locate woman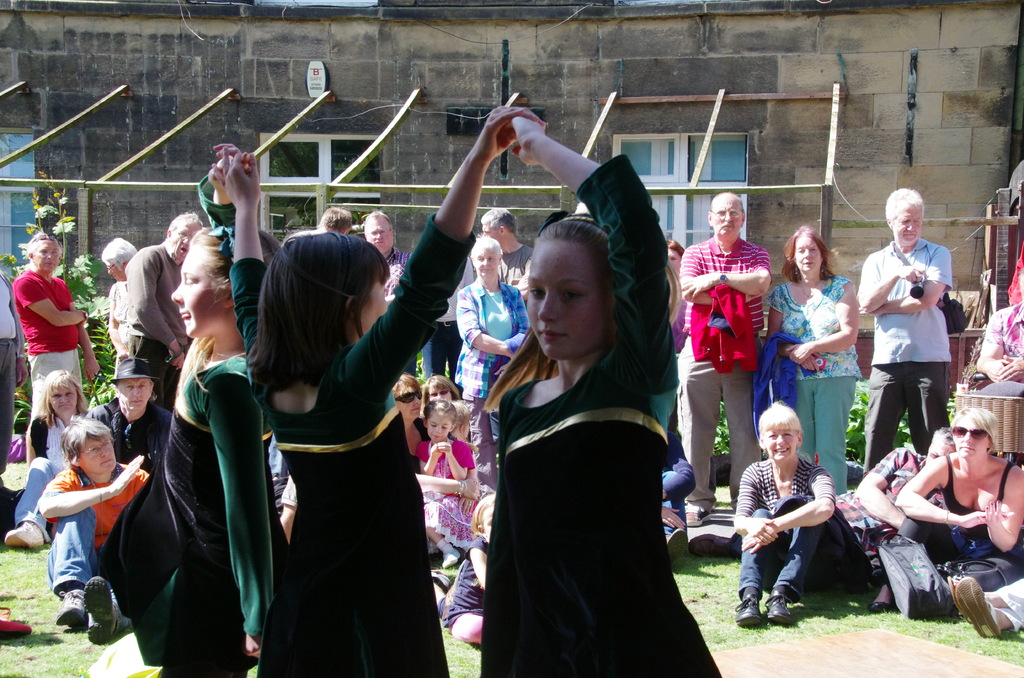
215 91 540 677
